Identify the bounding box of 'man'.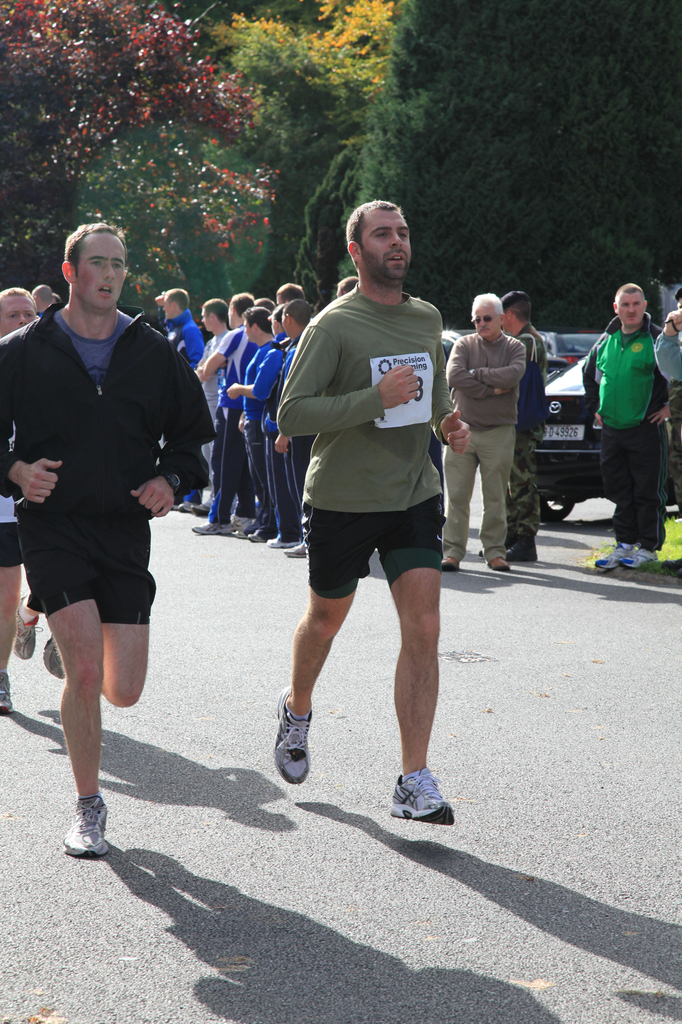
rect(30, 286, 52, 314).
